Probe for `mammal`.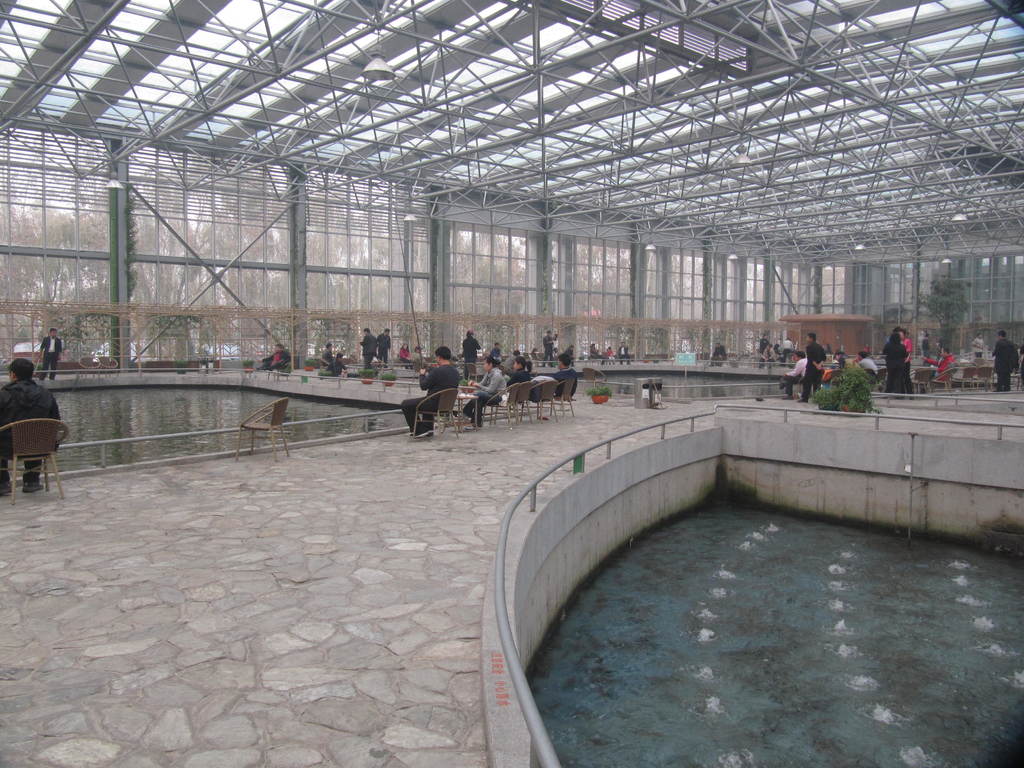
Probe result: bbox=(882, 332, 907, 402).
